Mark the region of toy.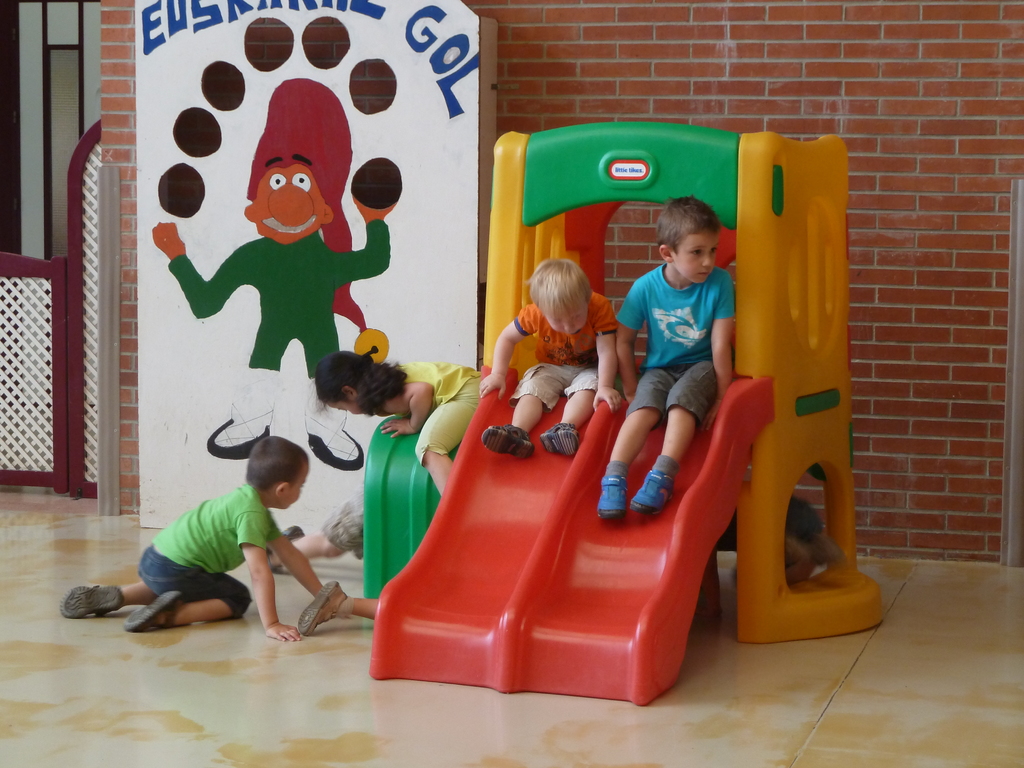
Region: l=362, t=119, r=884, b=712.
